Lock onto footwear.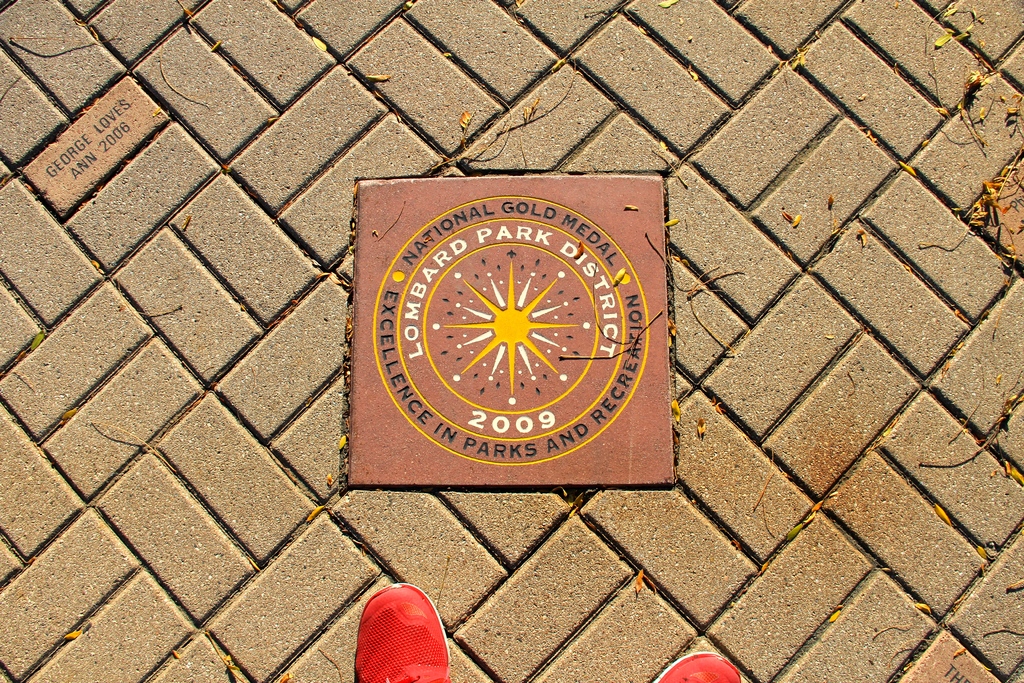
Locked: 651, 650, 740, 682.
